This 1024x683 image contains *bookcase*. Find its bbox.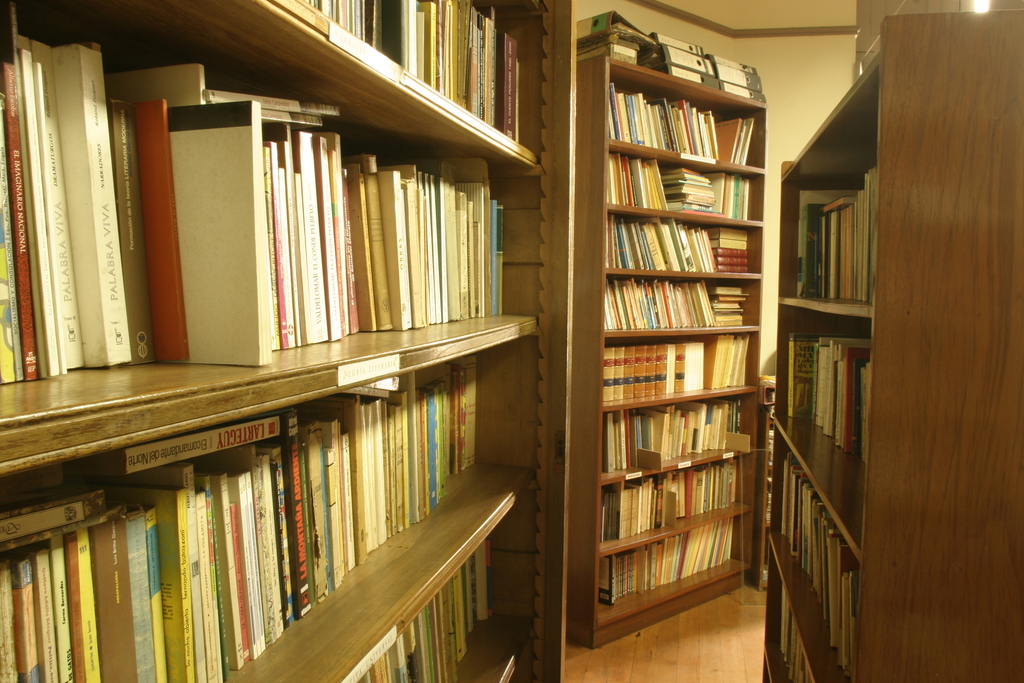
[left=568, top=49, right=768, bottom=654].
